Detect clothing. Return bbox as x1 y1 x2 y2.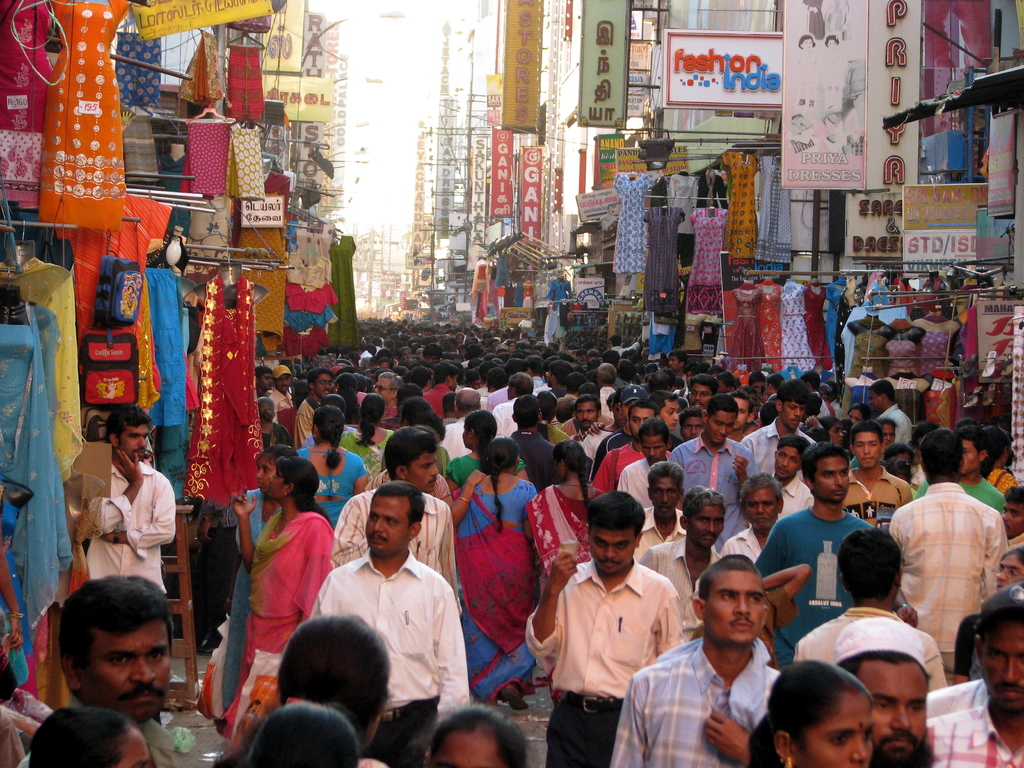
329 480 470 616.
